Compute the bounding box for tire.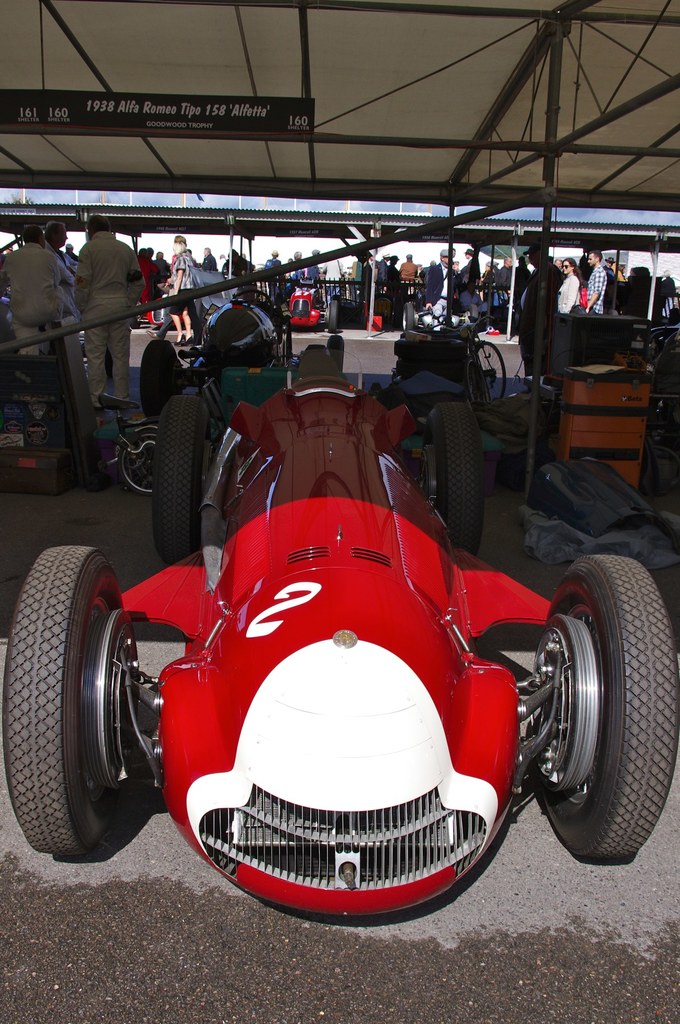
<bbox>467, 303, 478, 316</bbox>.
